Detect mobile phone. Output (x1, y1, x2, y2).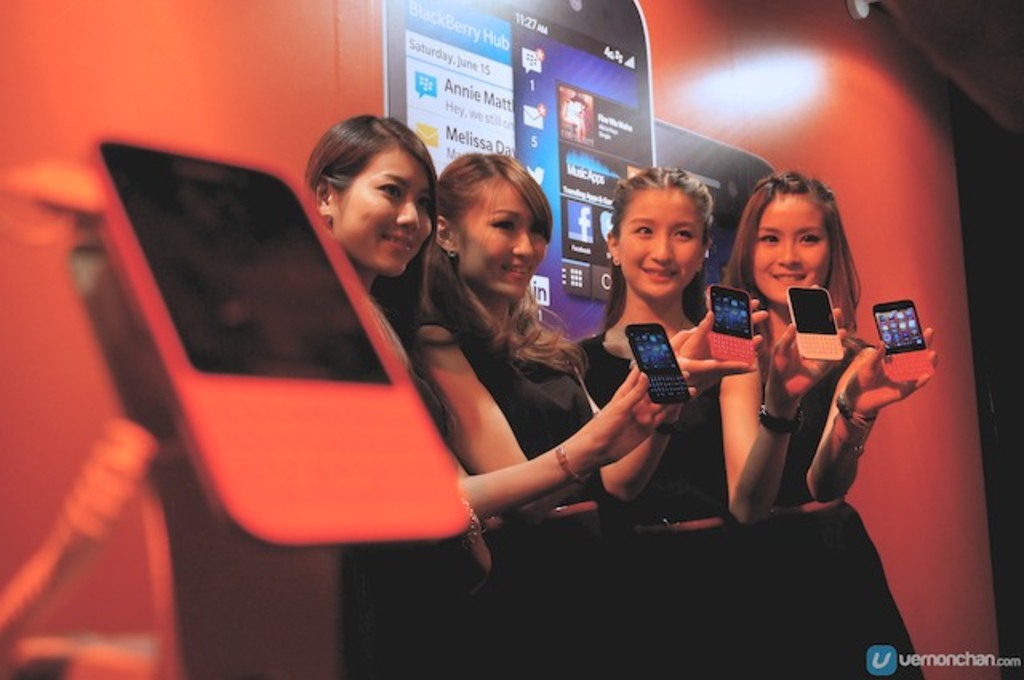
(85, 128, 477, 547).
